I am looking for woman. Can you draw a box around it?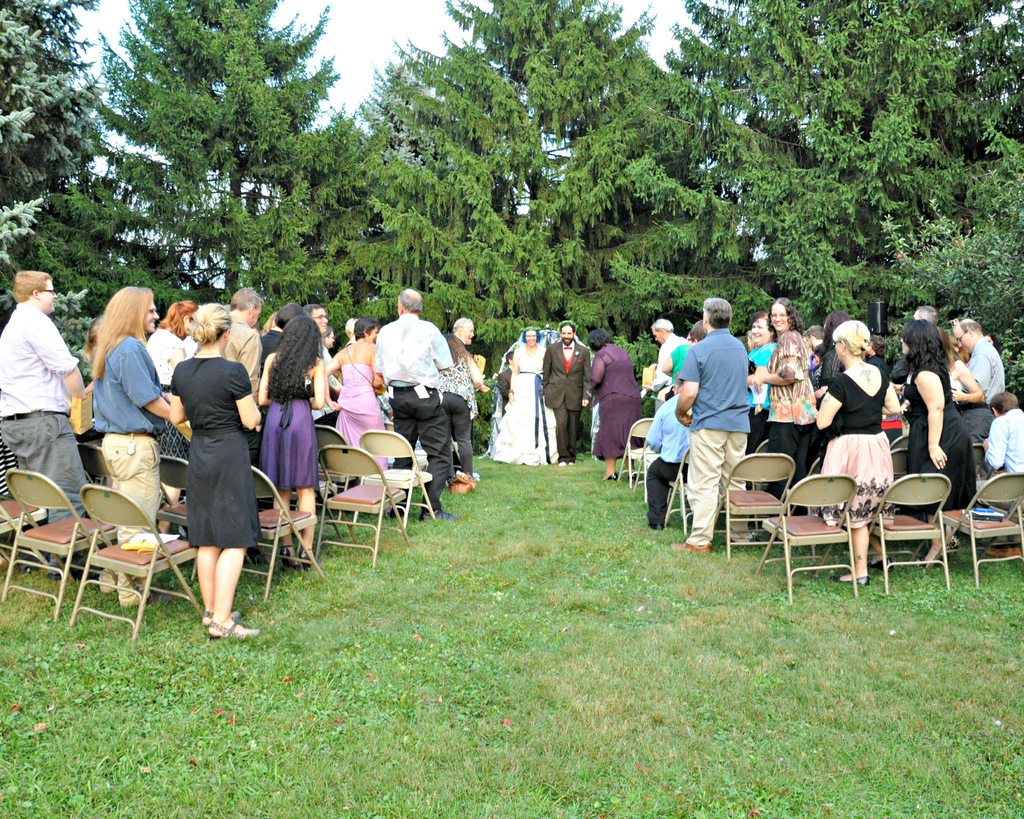
Sure, the bounding box is select_region(169, 295, 265, 638).
